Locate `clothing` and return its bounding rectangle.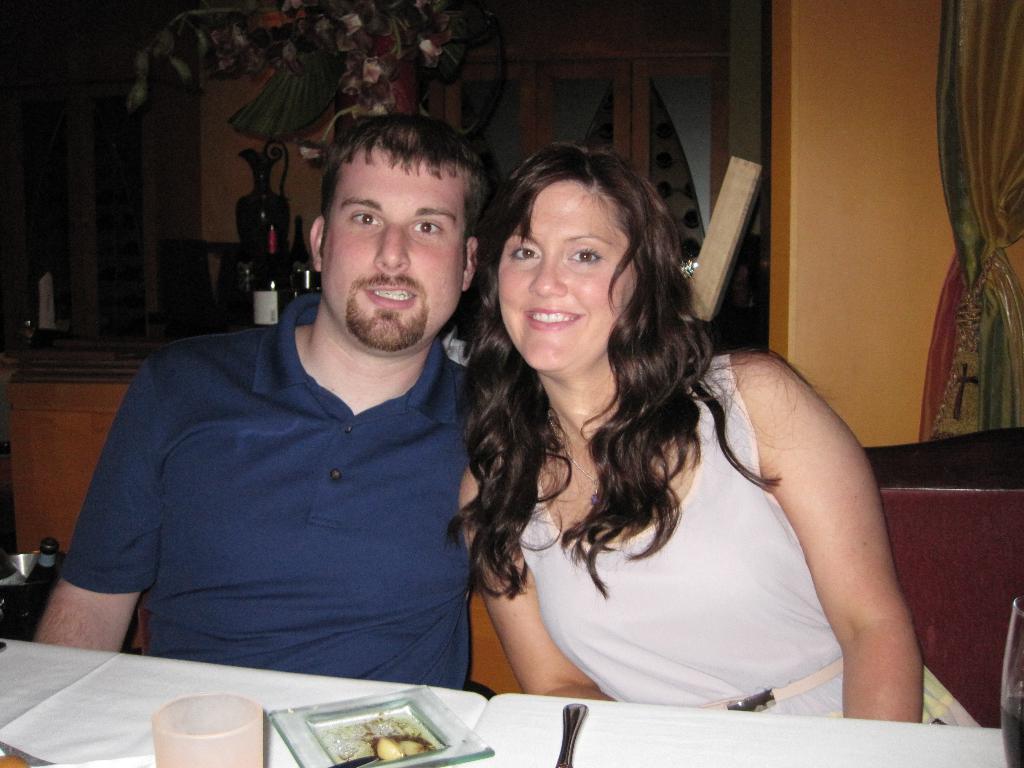
{"x1": 518, "y1": 357, "x2": 980, "y2": 728}.
